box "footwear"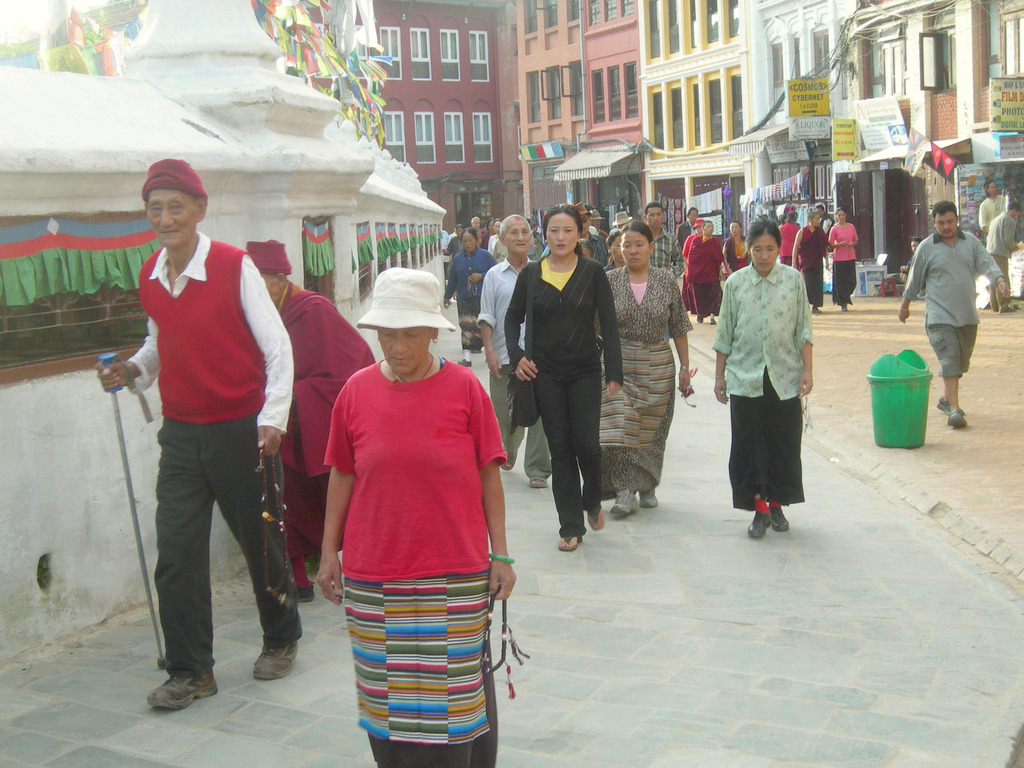
{"x1": 751, "y1": 511, "x2": 775, "y2": 538}
